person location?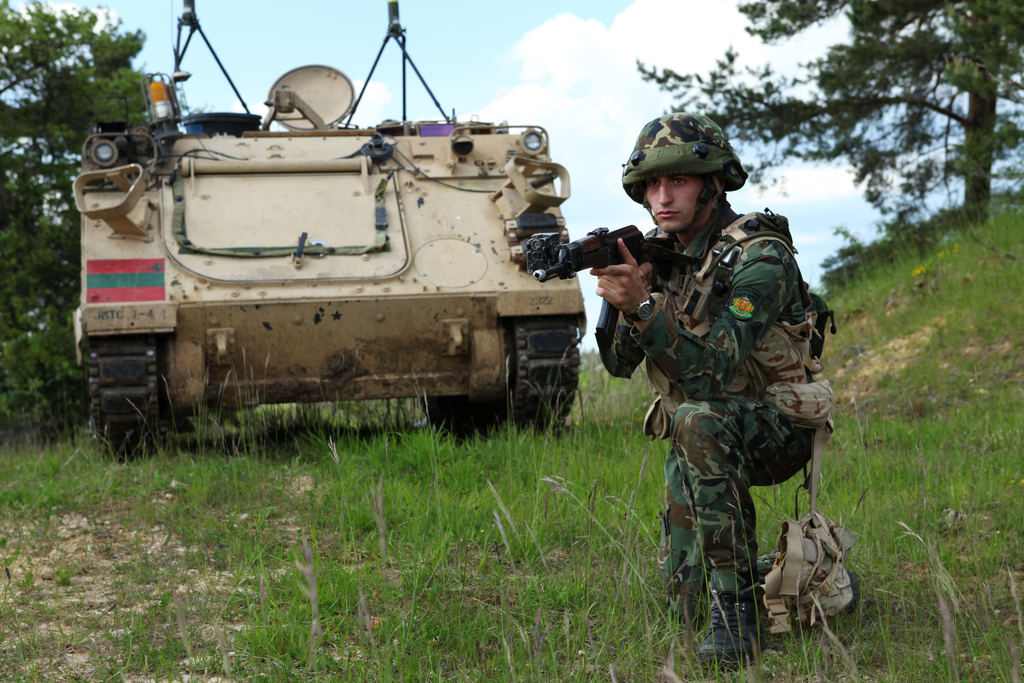
x1=605 y1=136 x2=831 y2=679
